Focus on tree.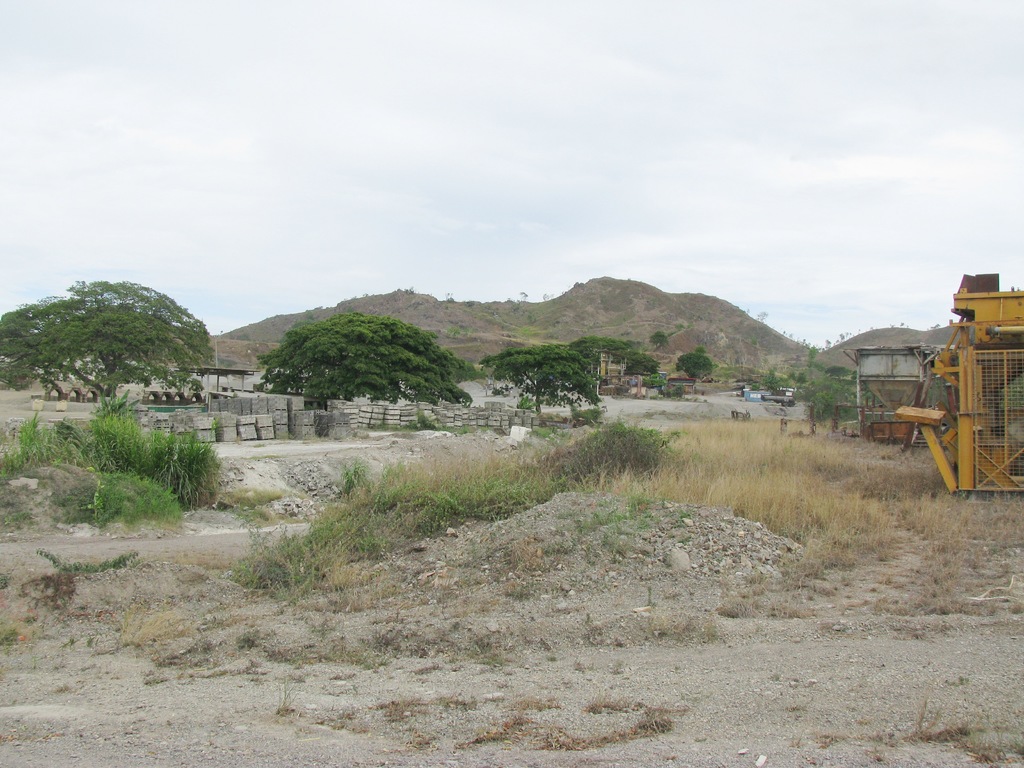
Focused at <region>0, 278, 216, 402</region>.
